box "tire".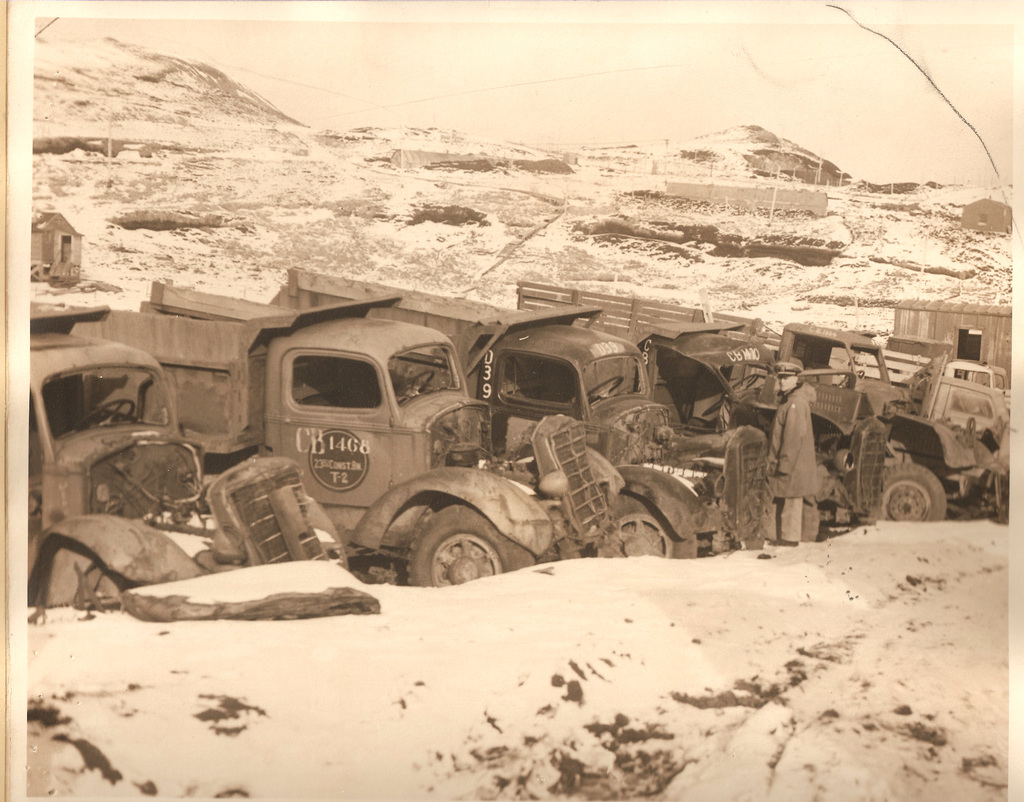
{"x1": 387, "y1": 494, "x2": 505, "y2": 586}.
